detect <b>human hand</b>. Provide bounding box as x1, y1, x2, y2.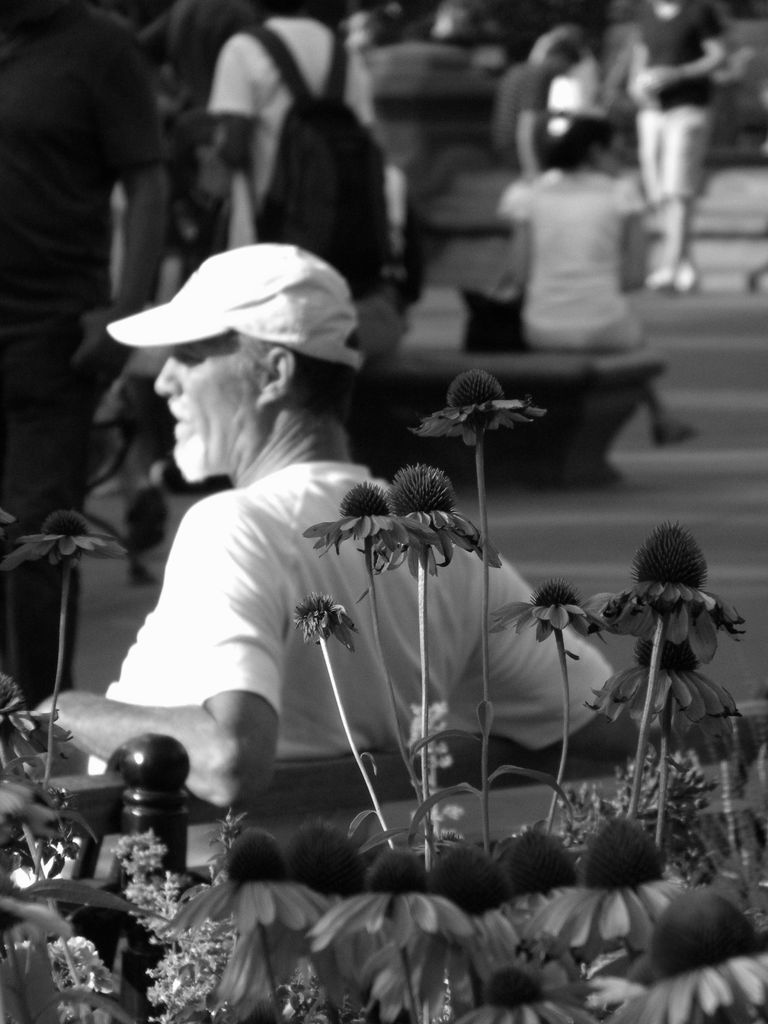
642, 60, 673, 88.
